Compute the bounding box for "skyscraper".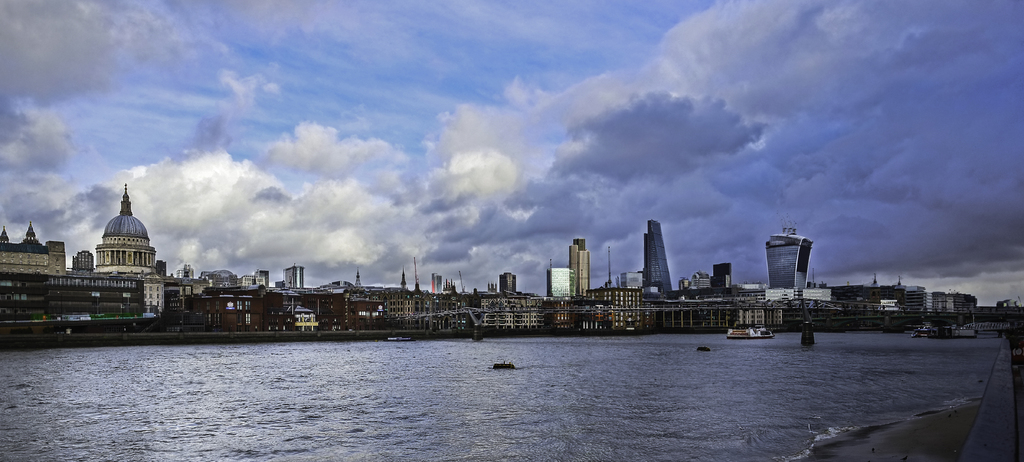
rect(98, 185, 147, 272).
